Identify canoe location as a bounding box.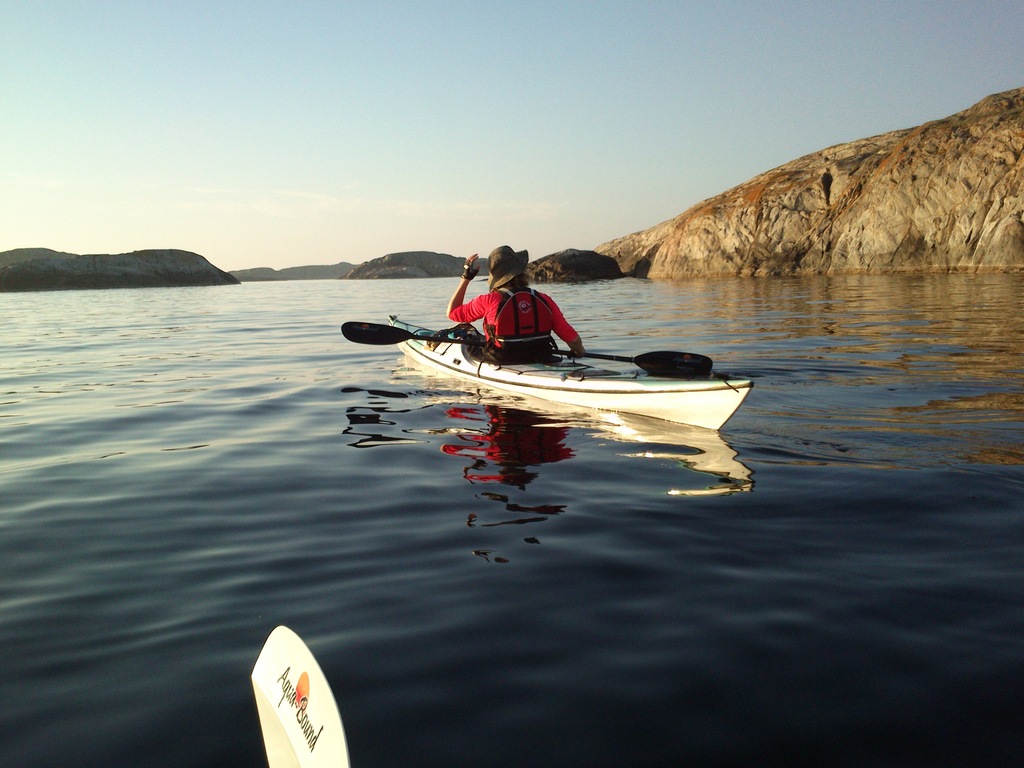
381, 306, 744, 420.
